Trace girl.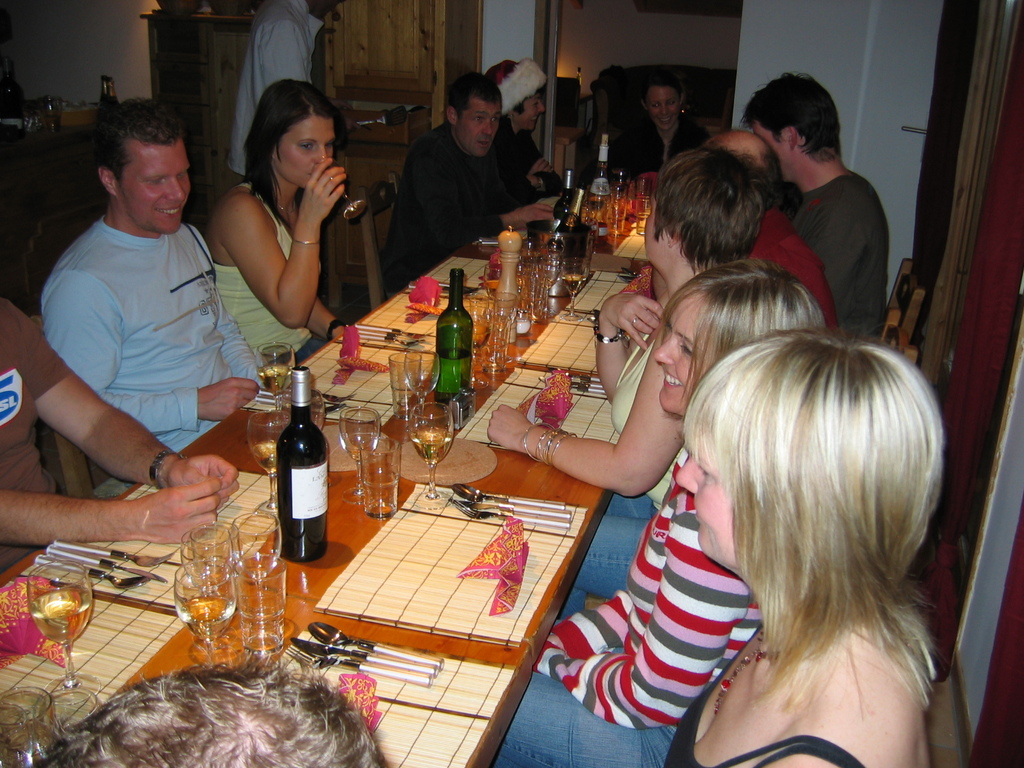
Traced to <region>492, 249, 838, 765</region>.
